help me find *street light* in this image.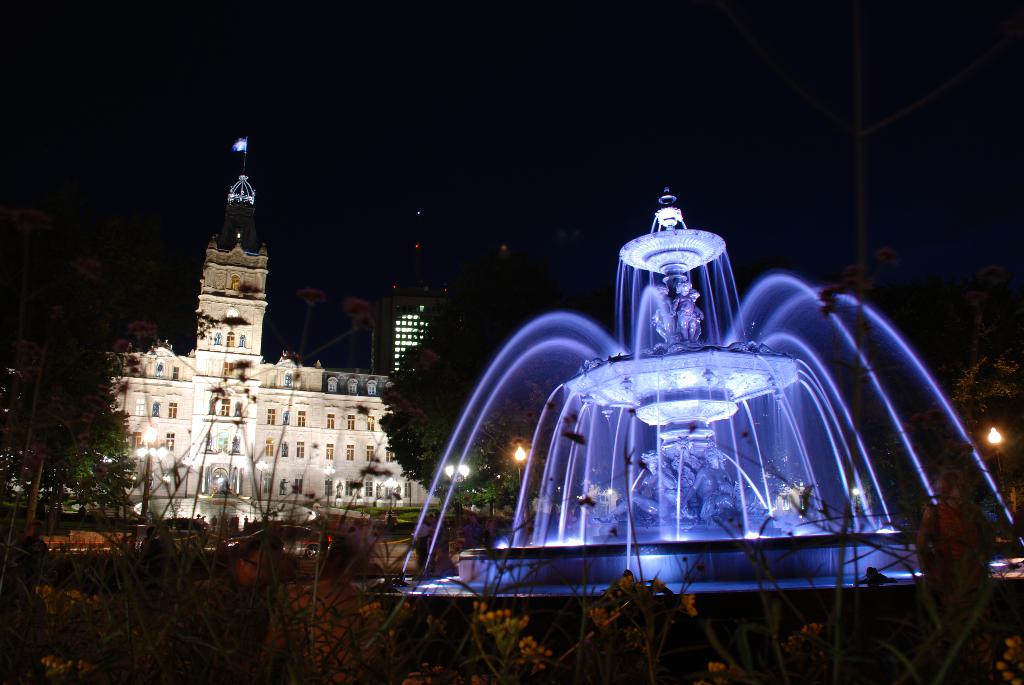
Found it: region(442, 462, 471, 540).
